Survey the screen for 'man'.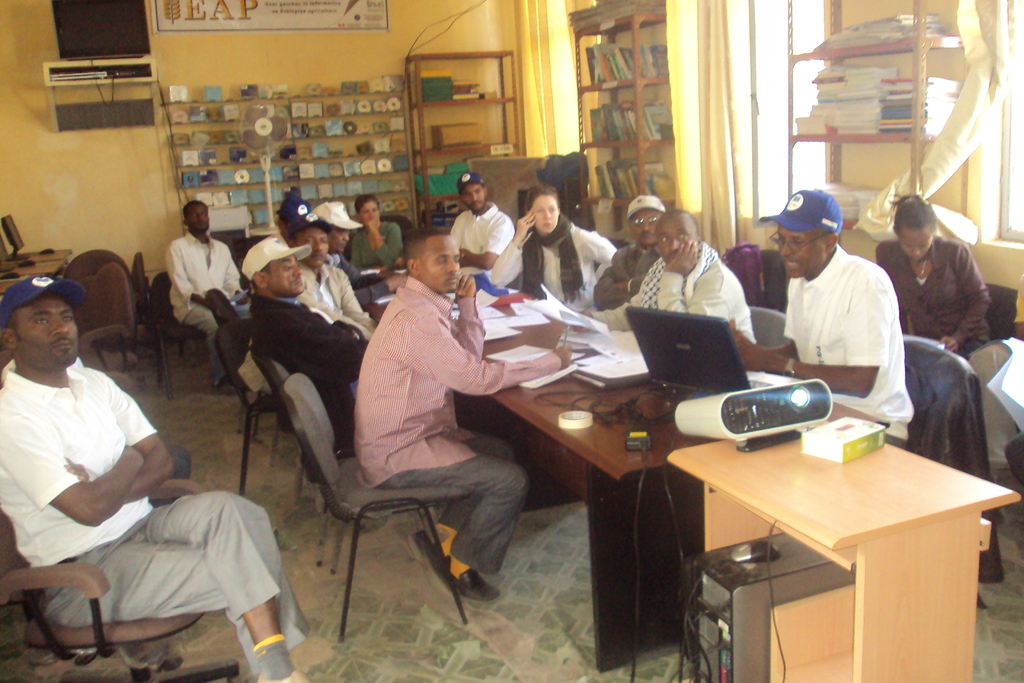
Survey found: bbox=(614, 210, 757, 342).
